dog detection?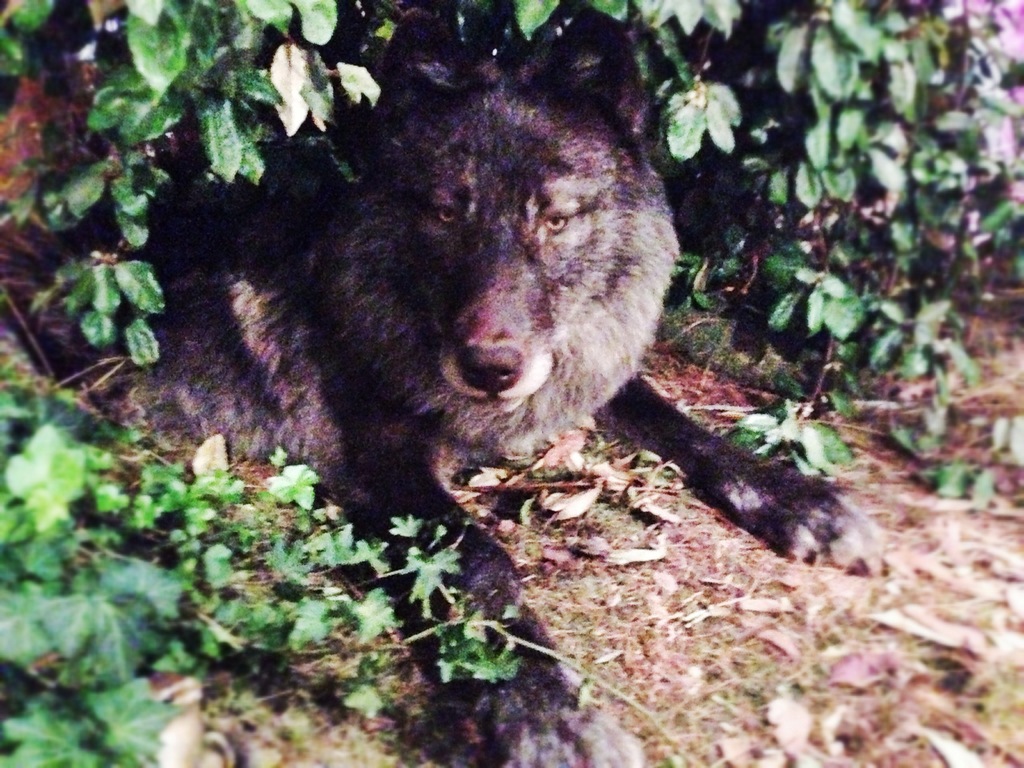
rect(0, 0, 890, 767)
